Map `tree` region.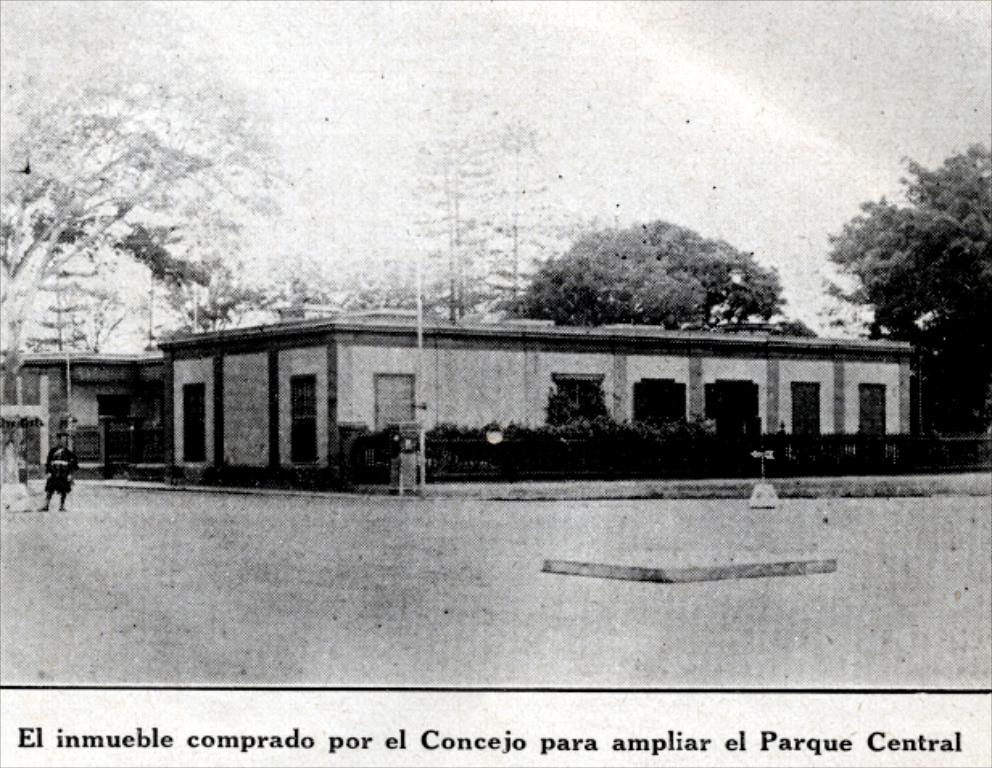
Mapped to <bbox>842, 126, 984, 390</bbox>.
